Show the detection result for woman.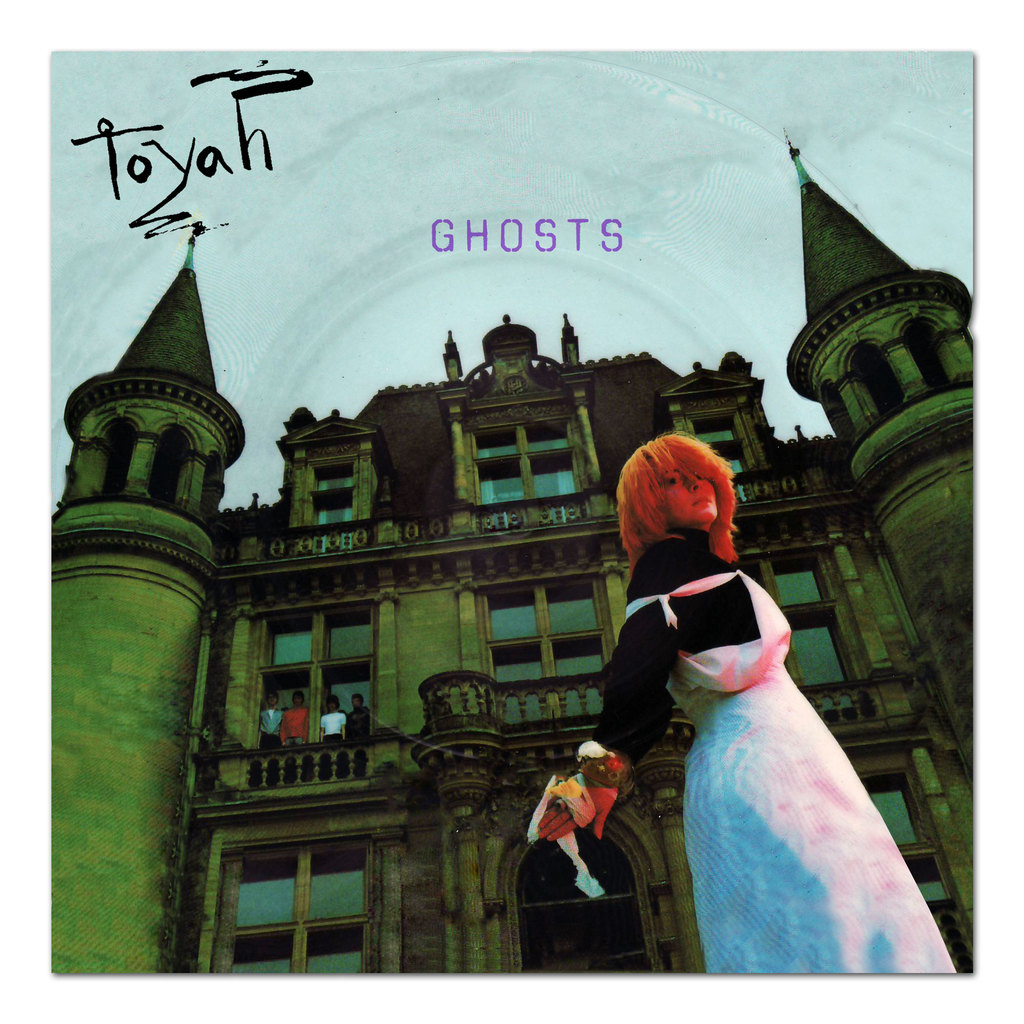
rect(529, 429, 954, 969).
